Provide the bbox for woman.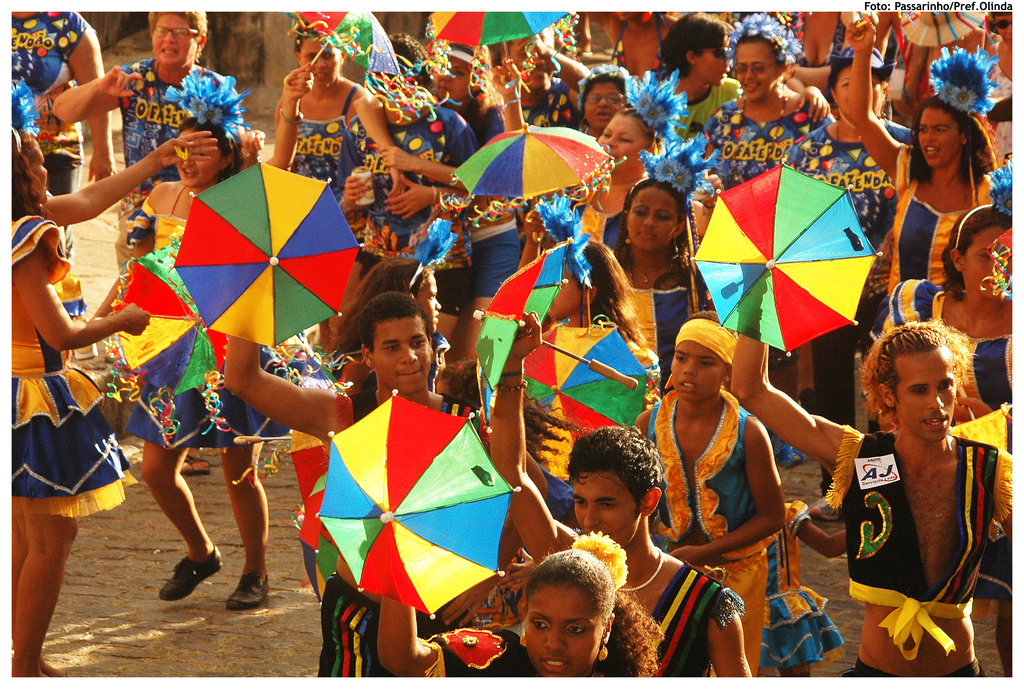
{"left": 348, "top": 38, "right": 527, "bottom": 369}.
